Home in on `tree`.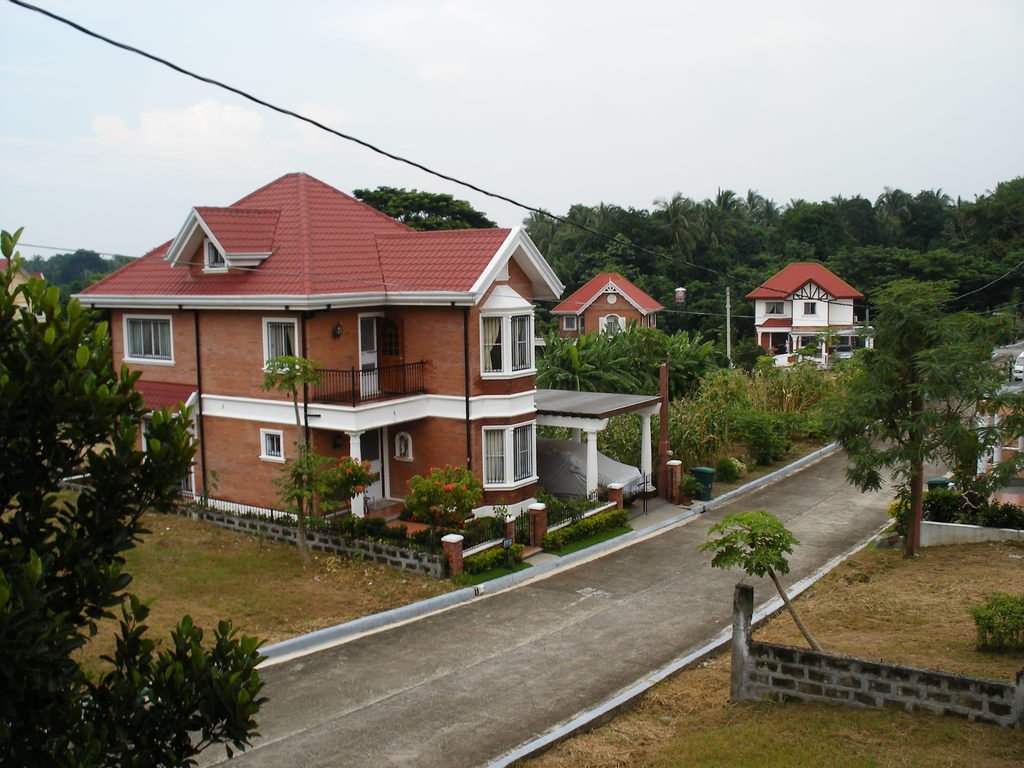
Homed in at 260/356/320/563.
